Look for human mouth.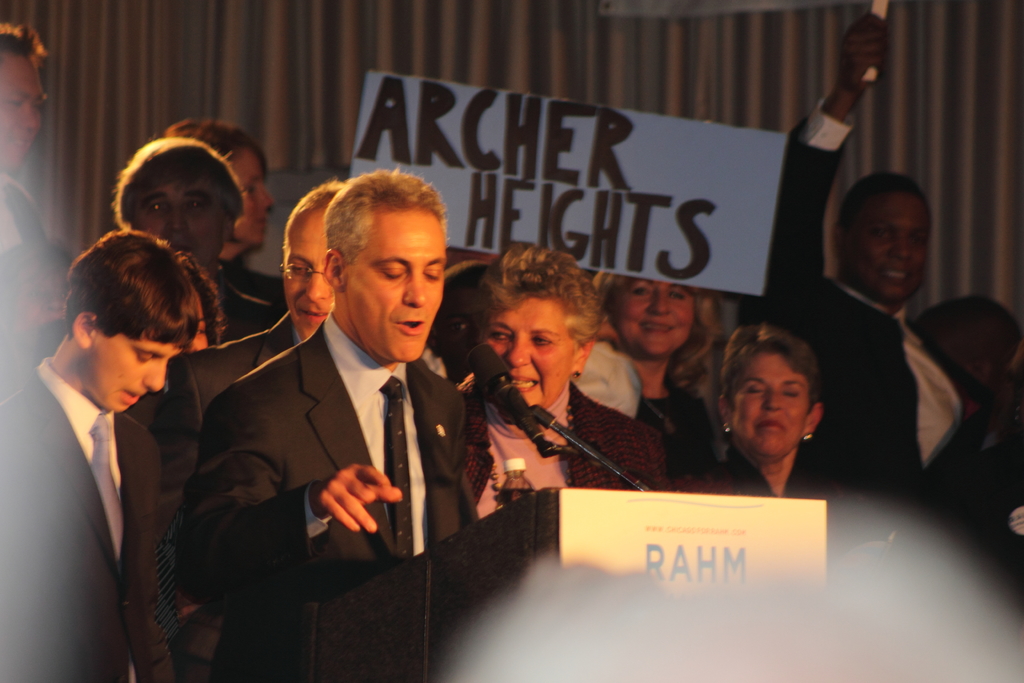
Found: select_region(639, 317, 675, 337).
